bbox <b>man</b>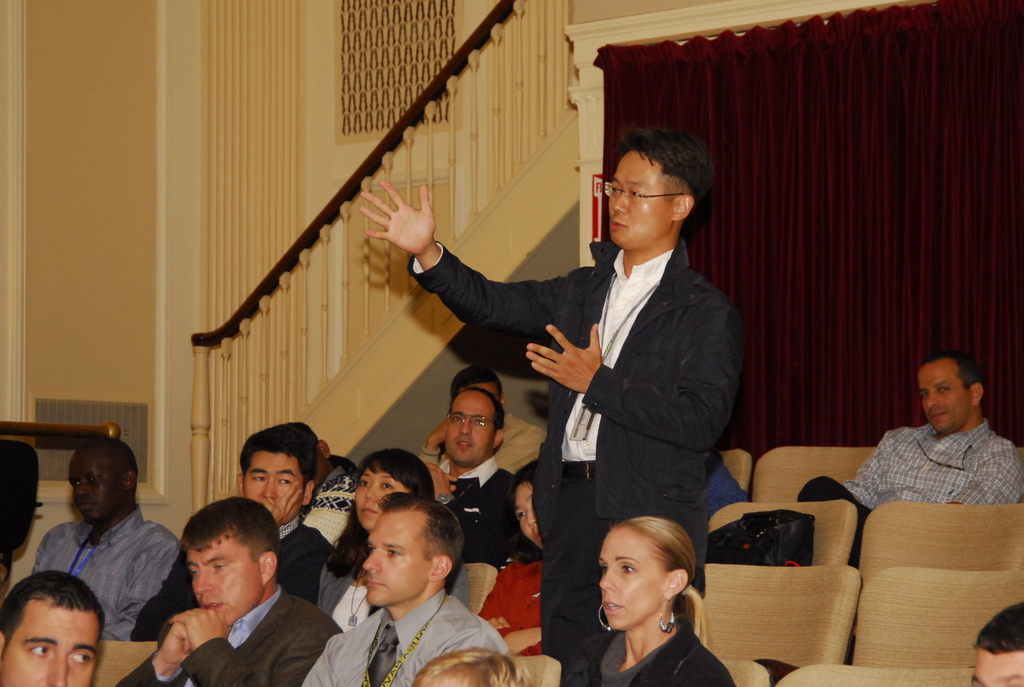
region(799, 352, 1023, 565)
